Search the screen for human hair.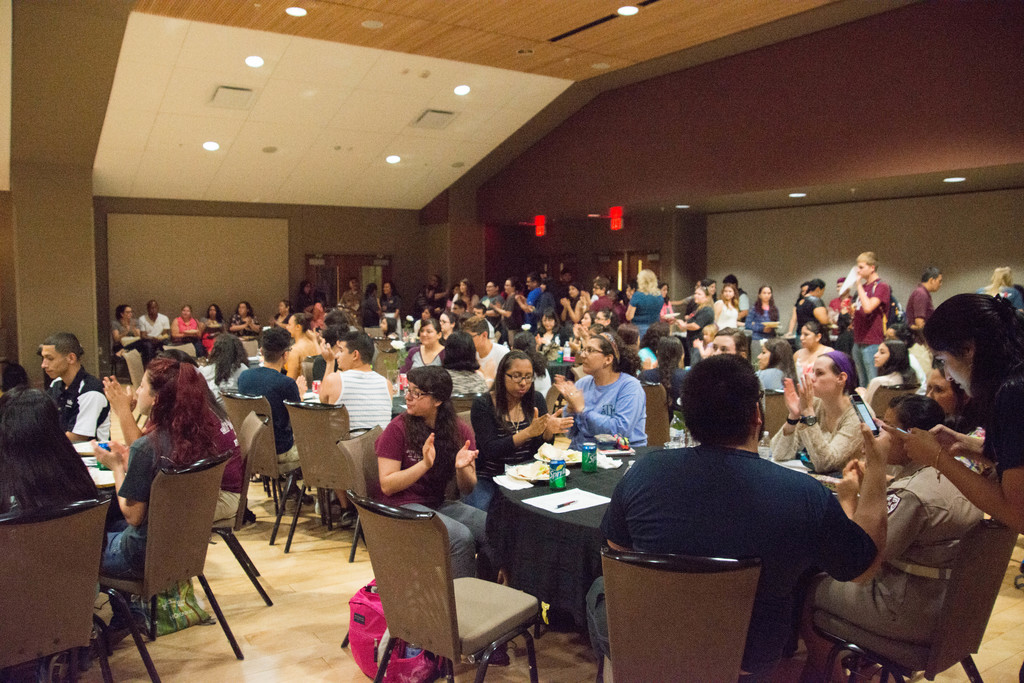
Found at bbox(573, 310, 593, 326).
